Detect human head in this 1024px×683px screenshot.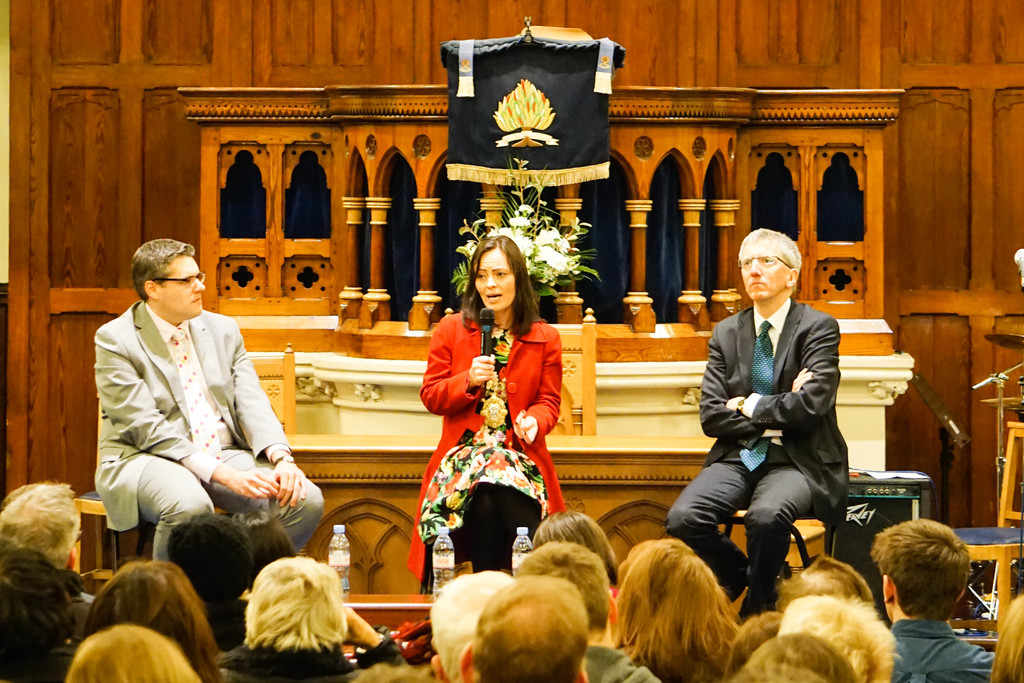
Detection: (x1=0, y1=479, x2=84, y2=568).
